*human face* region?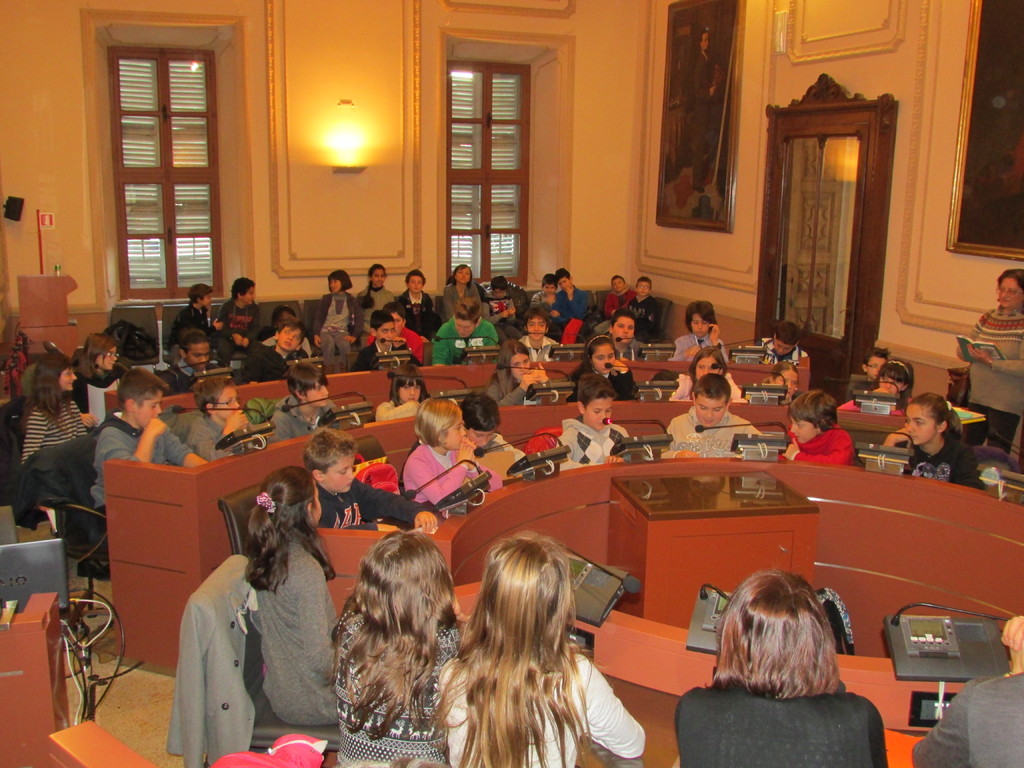
185:345:210:369
